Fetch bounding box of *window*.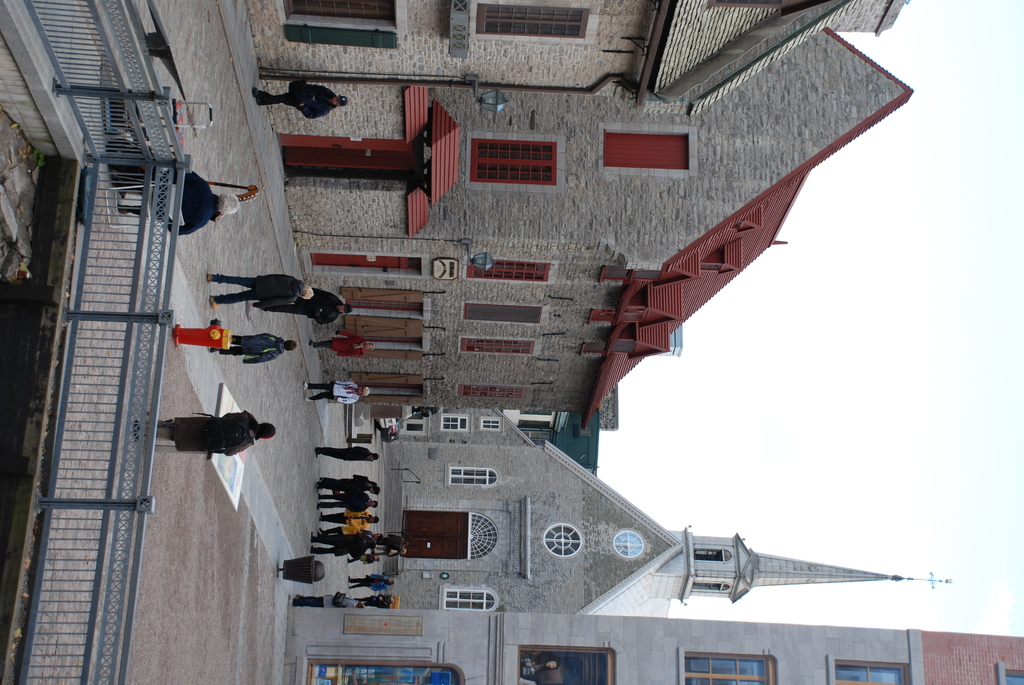
Bbox: 283,1,397,48.
